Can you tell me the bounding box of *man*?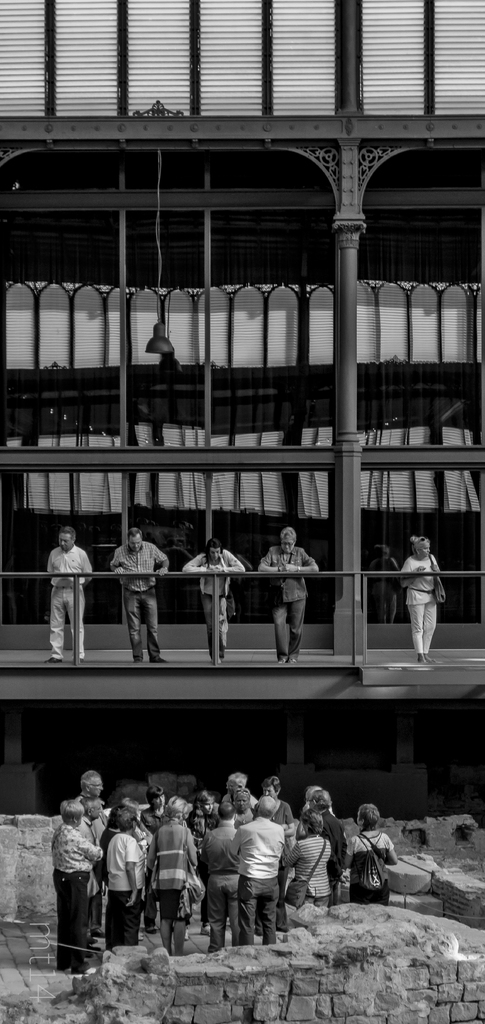
110 527 165 662.
